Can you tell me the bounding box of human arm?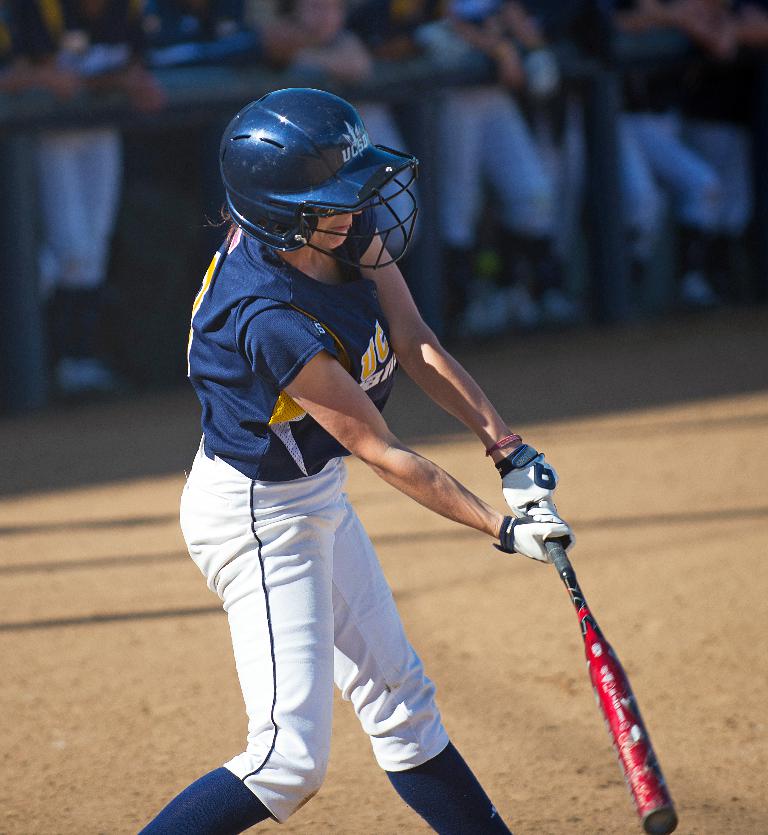
461 12 526 98.
